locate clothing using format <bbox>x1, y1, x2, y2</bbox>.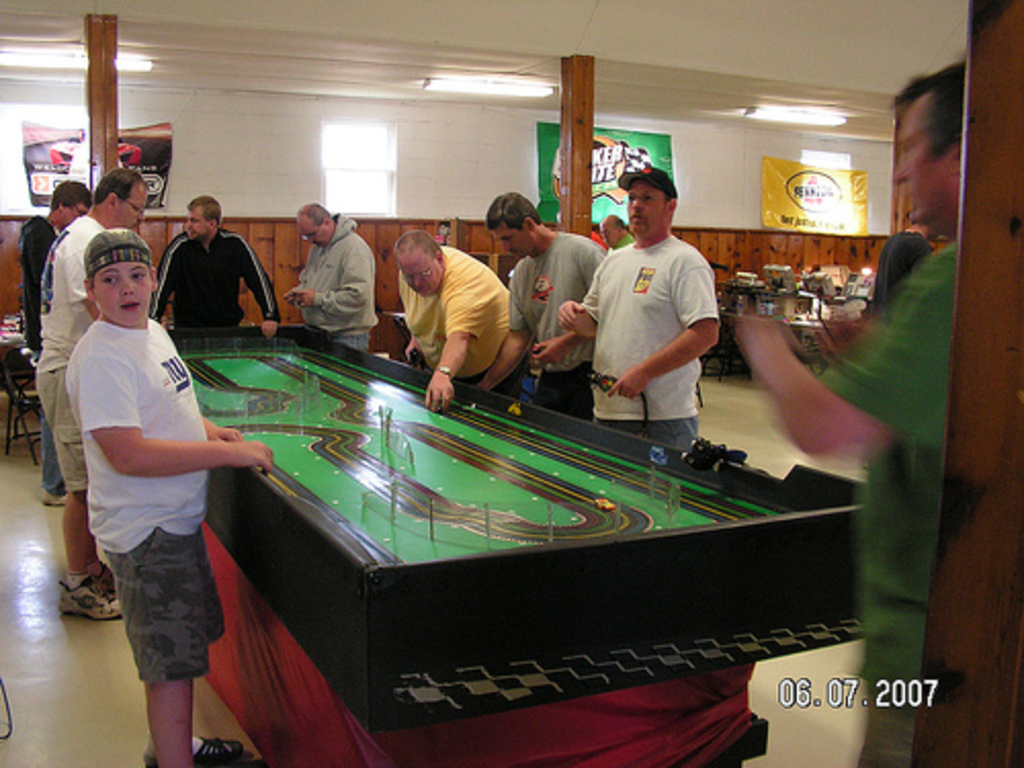
<bbox>33, 219, 109, 496</bbox>.
